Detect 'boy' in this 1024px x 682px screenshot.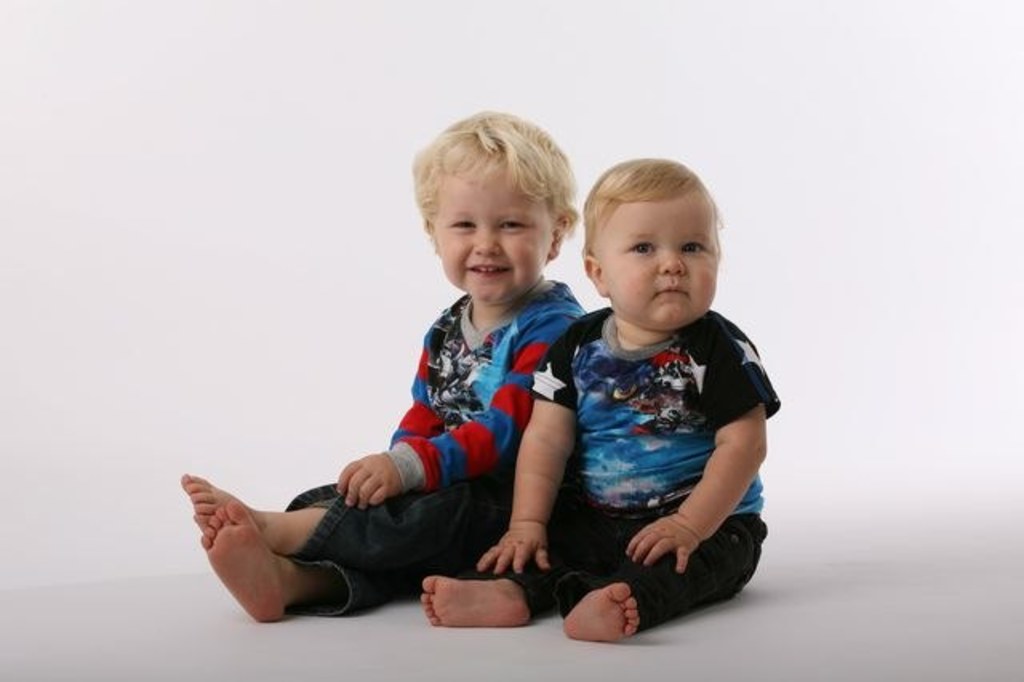
Detection: [x1=181, y1=93, x2=584, y2=639].
